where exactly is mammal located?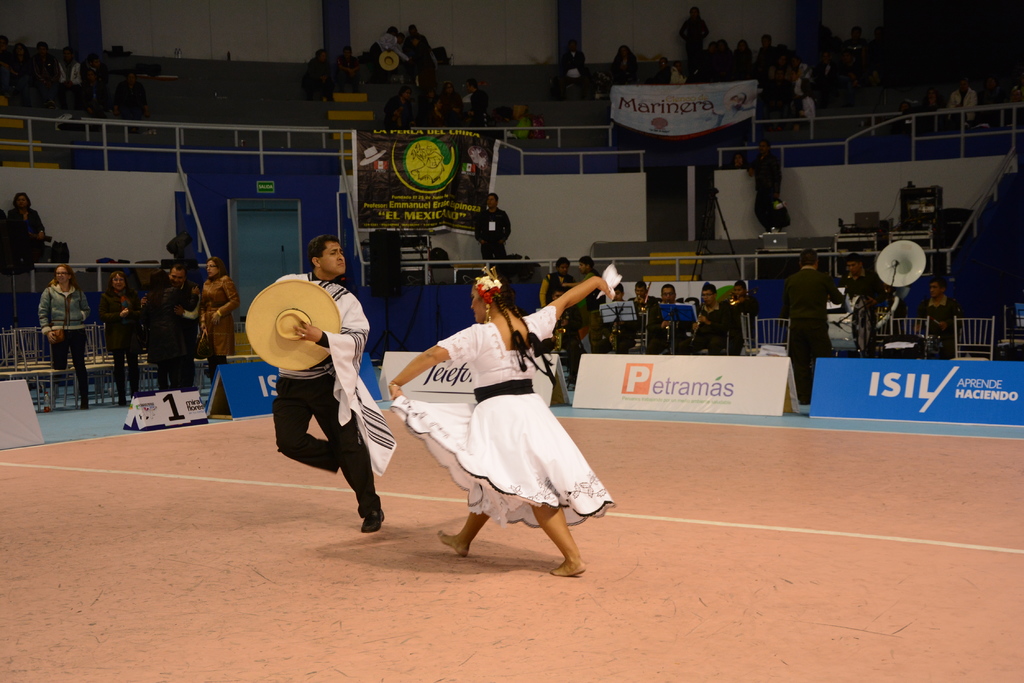
Its bounding box is {"x1": 143, "y1": 266, "x2": 195, "y2": 384}.
